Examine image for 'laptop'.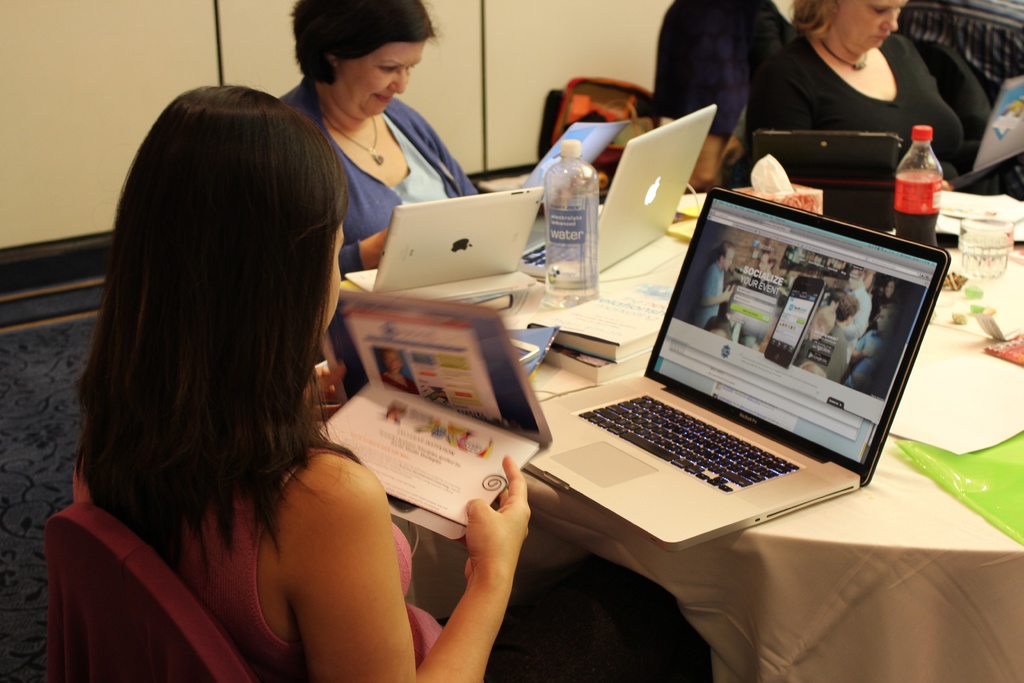
Examination result: 517,103,719,284.
